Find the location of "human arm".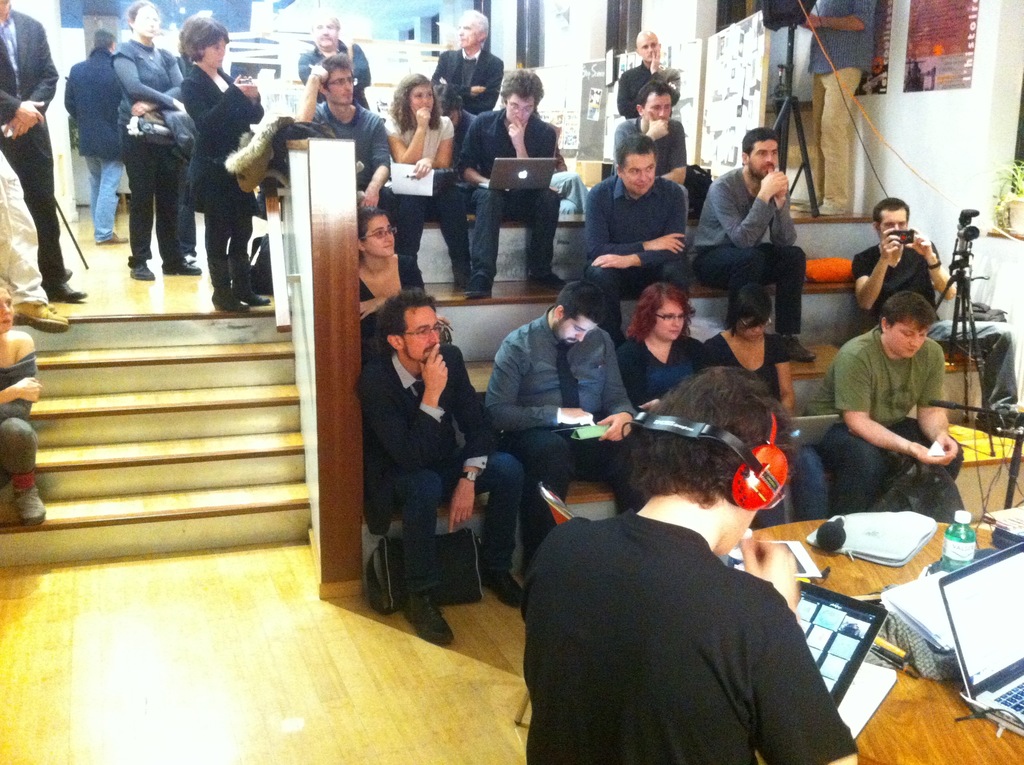
Location: crop(357, 115, 395, 213).
